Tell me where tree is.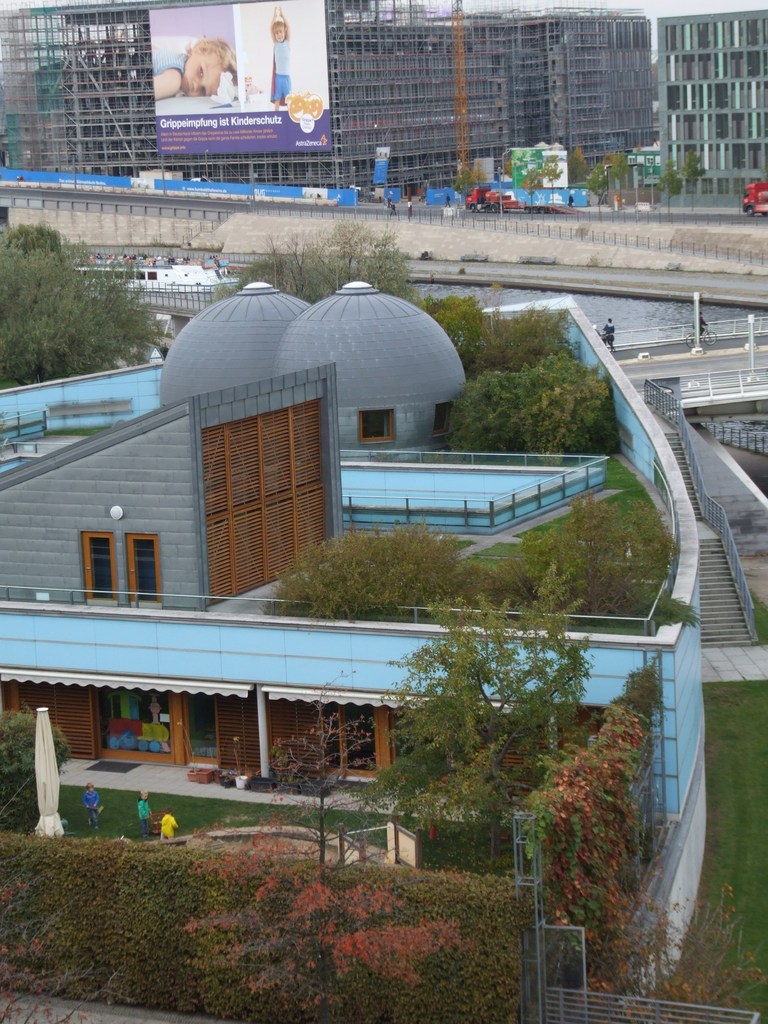
tree is at bbox=[567, 147, 590, 186].
